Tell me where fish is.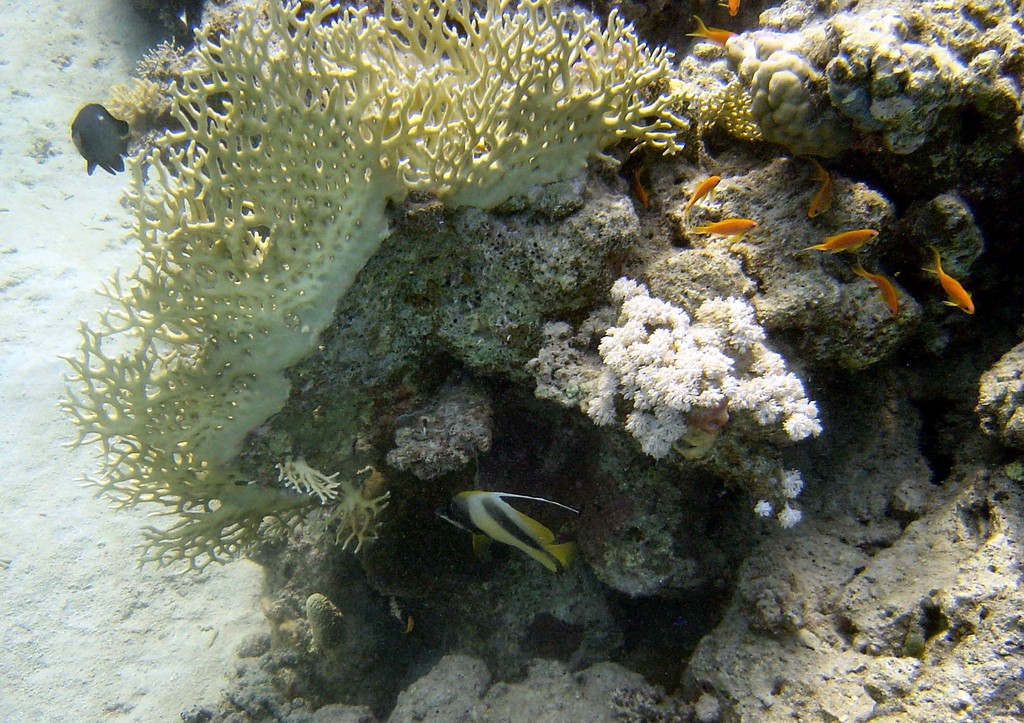
fish is at 717 0 740 13.
